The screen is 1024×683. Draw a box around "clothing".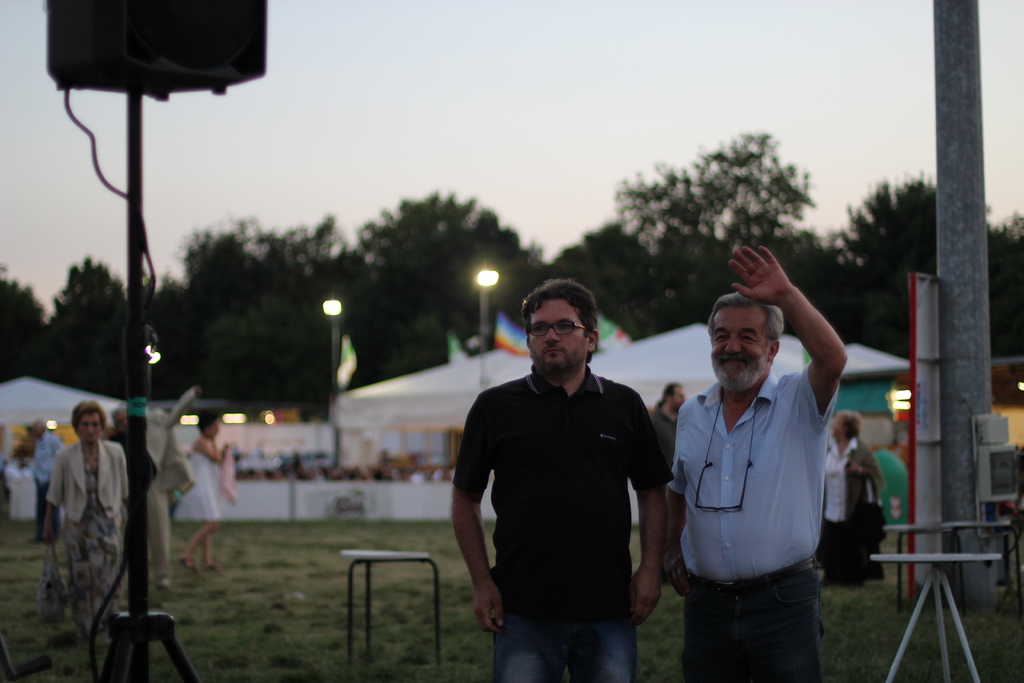
<box>173,447,217,524</box>.
